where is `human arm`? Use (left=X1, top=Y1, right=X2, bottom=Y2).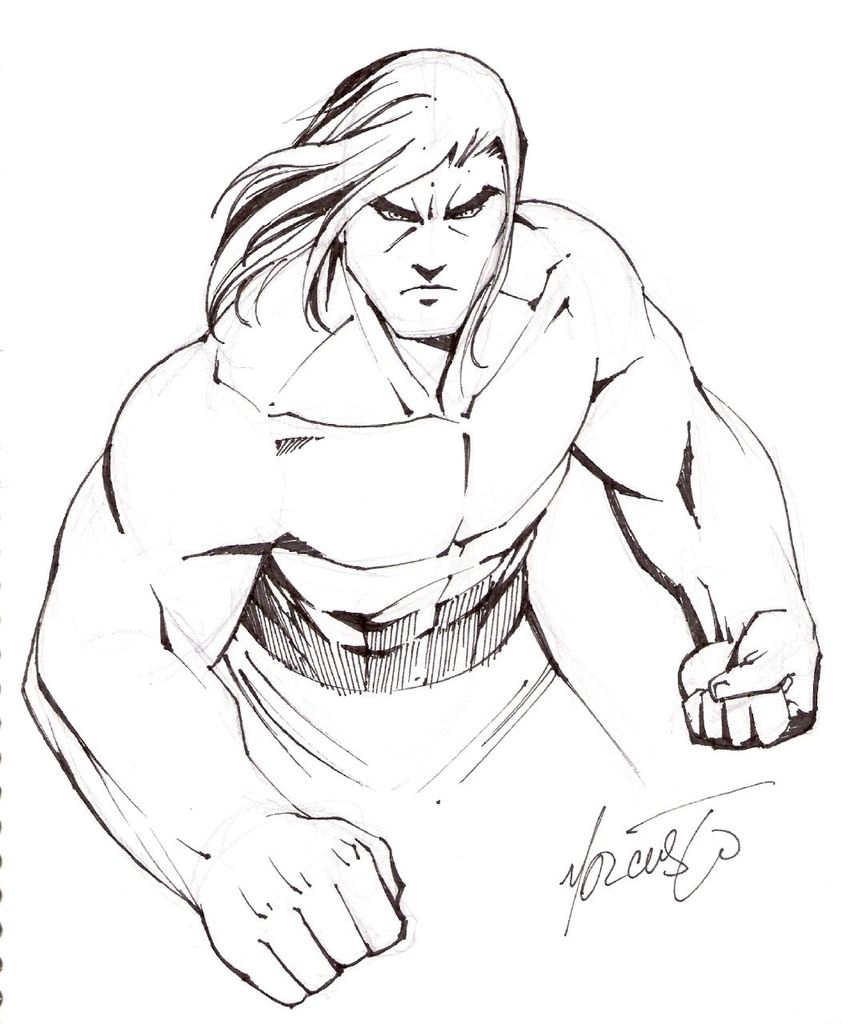
(left=543, top=201, right=841, bottom=764).
